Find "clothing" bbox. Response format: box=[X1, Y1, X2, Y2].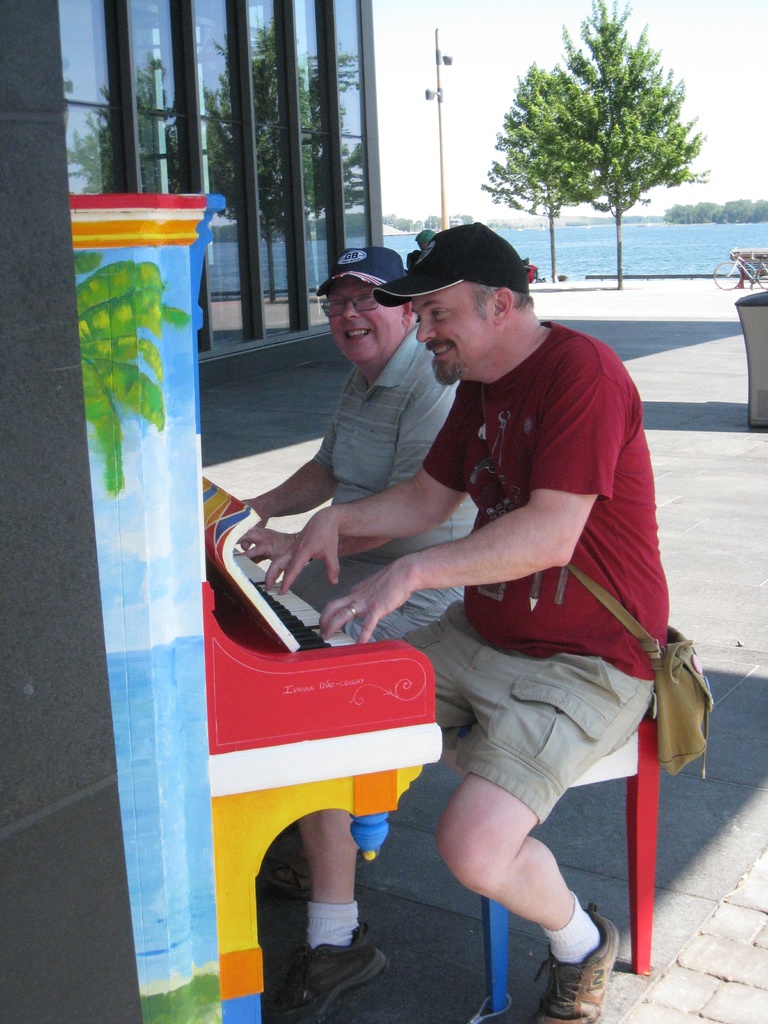
box=[391, 318, 669, 821].
